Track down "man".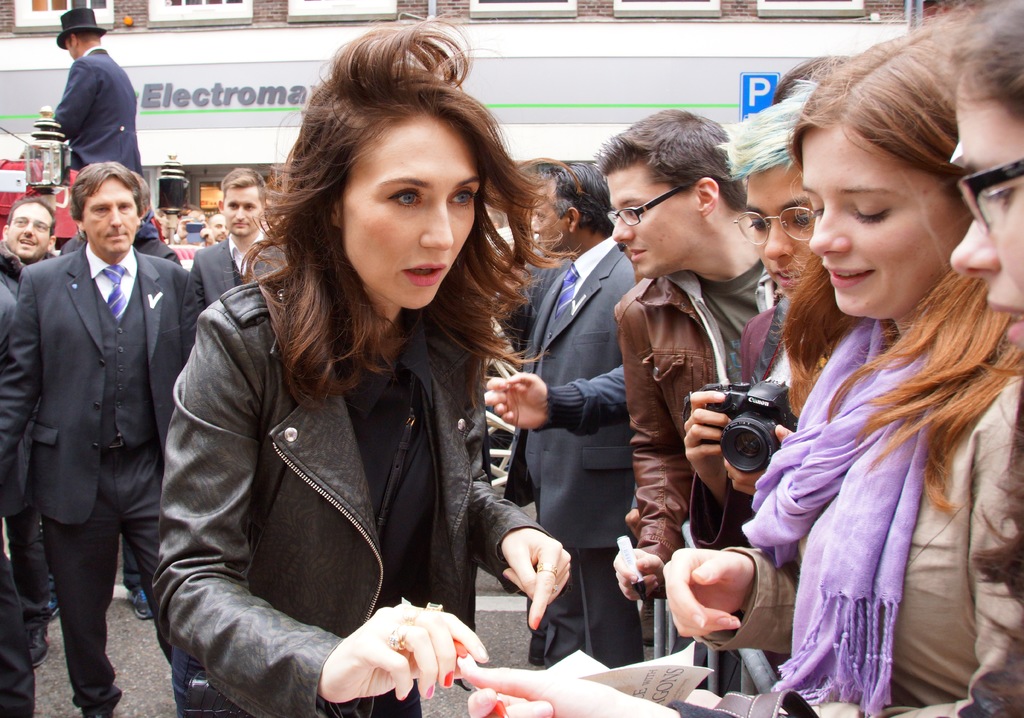
Tracked to box=[589, 101, 786, 646].
